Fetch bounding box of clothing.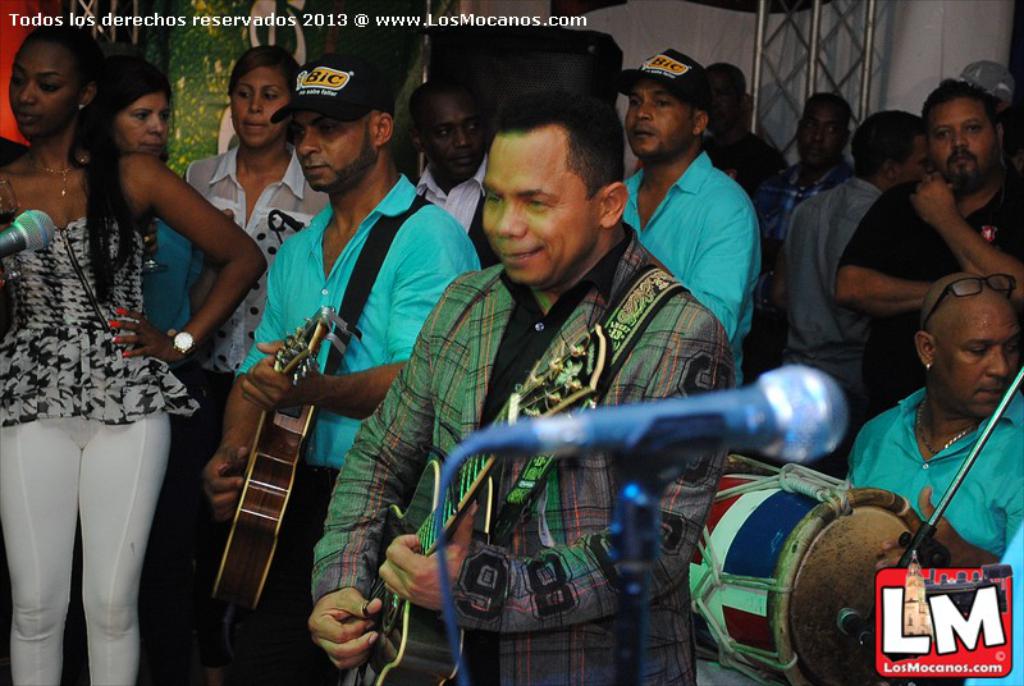
Bbox: x1=840 y1=180 x2=1023 y2=403.
